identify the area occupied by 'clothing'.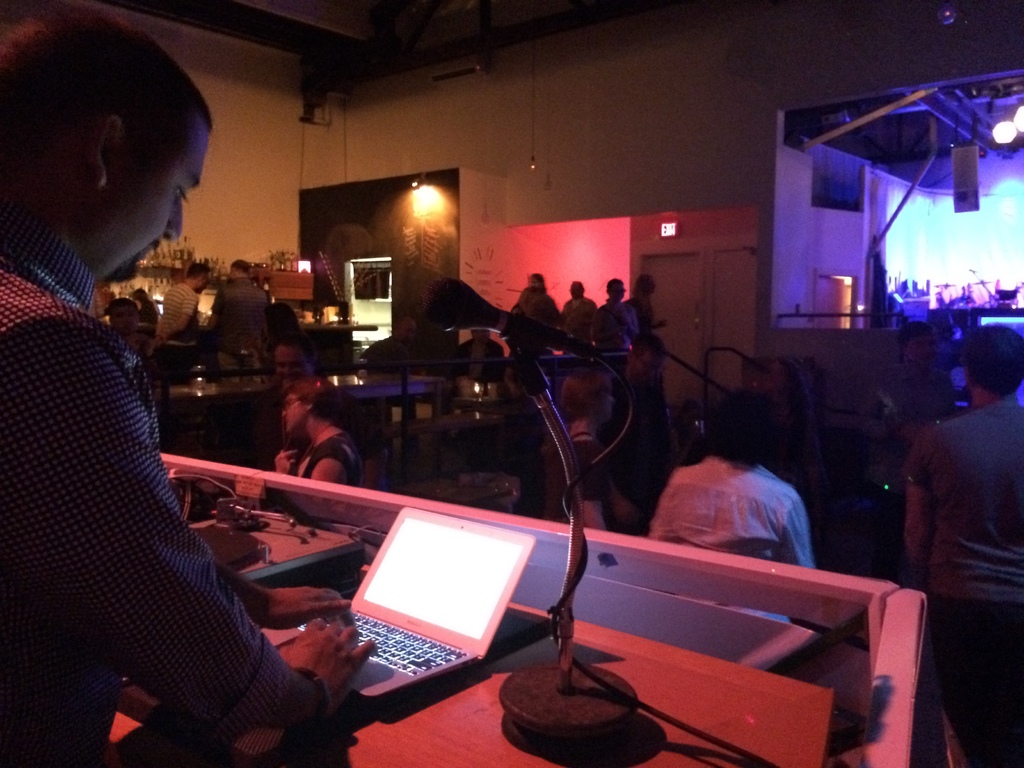
Area: region(593, 297, 637, 369).
